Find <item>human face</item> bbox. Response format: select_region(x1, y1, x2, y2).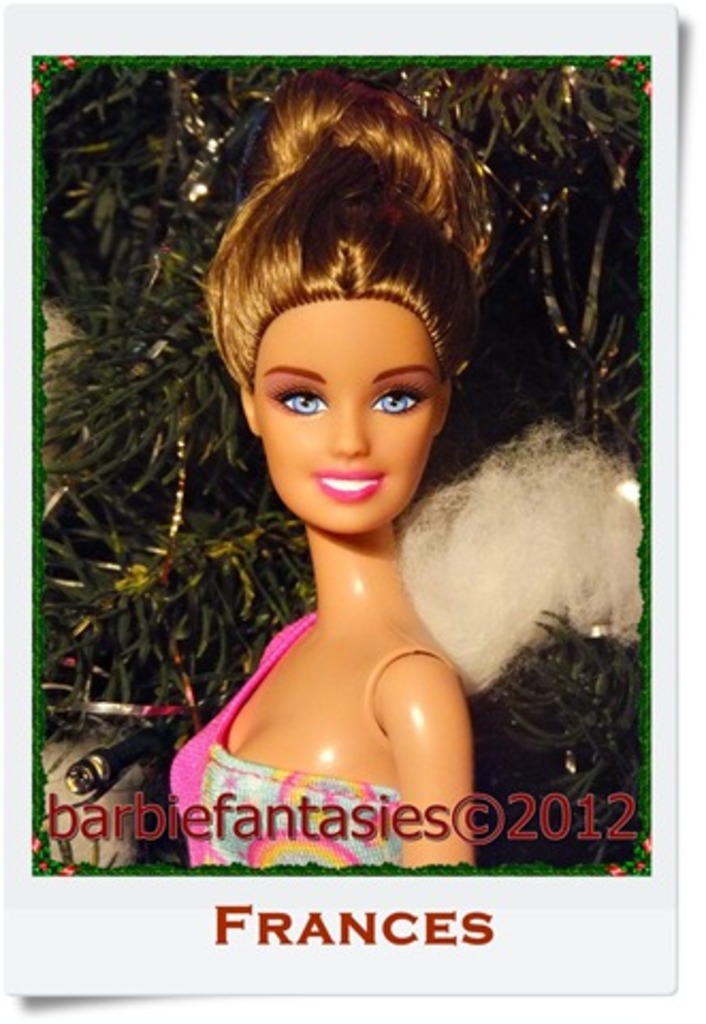
select_region(254, 294, 448, 535).
